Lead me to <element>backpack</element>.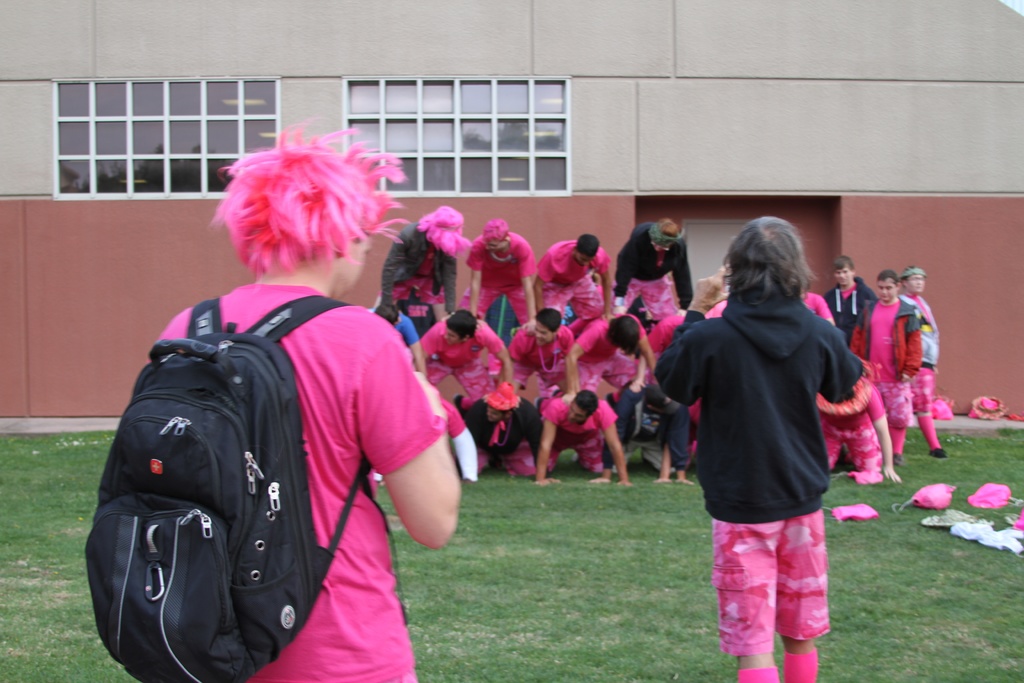
Lead to <bbox>62, 285, 433, 646</bbox>.
